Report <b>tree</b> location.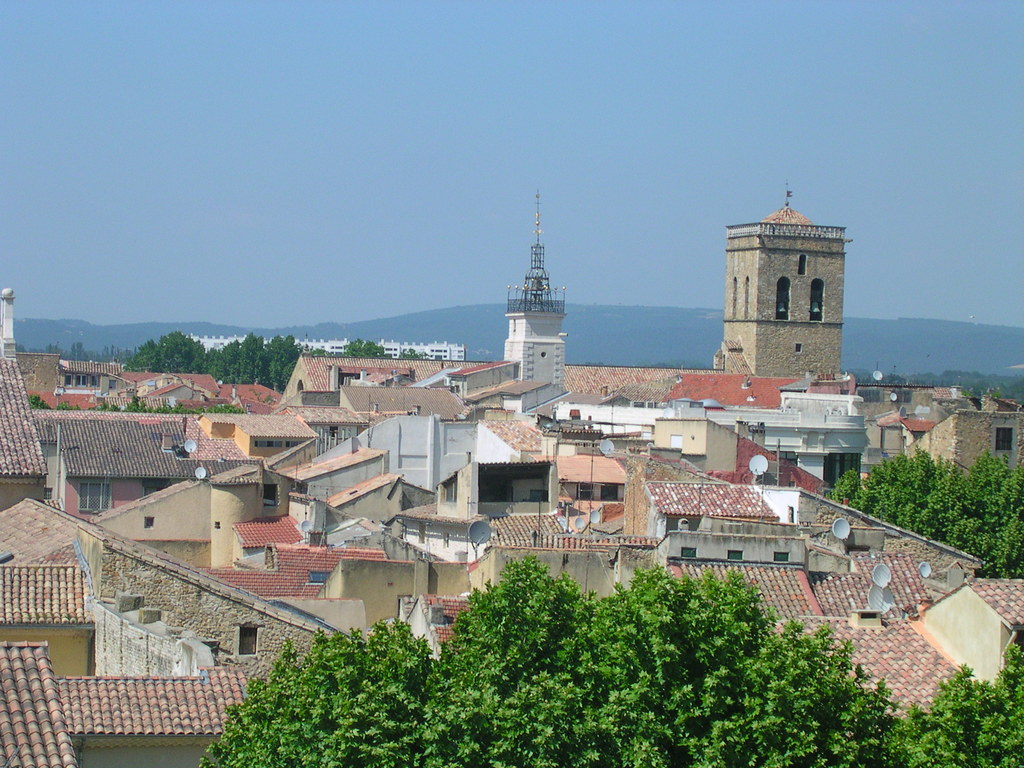
Report: [left=51, top=340, right=61, bottom=355].
